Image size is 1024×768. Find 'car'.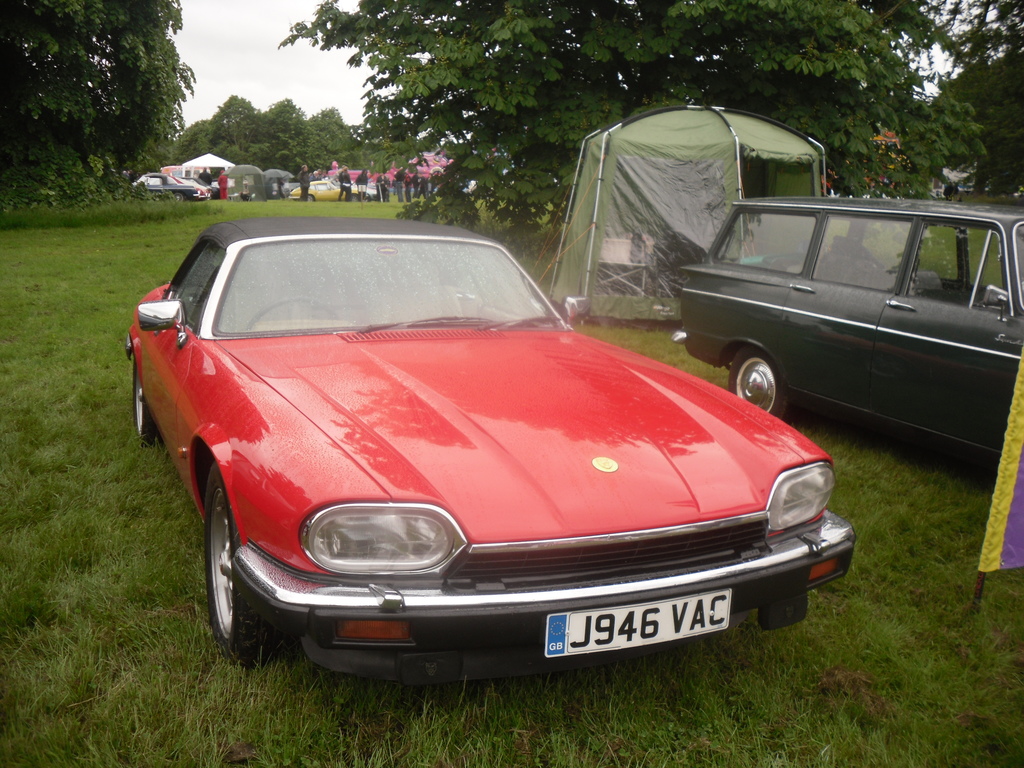
(left=666, top=201, right=1023, bottom=463).
